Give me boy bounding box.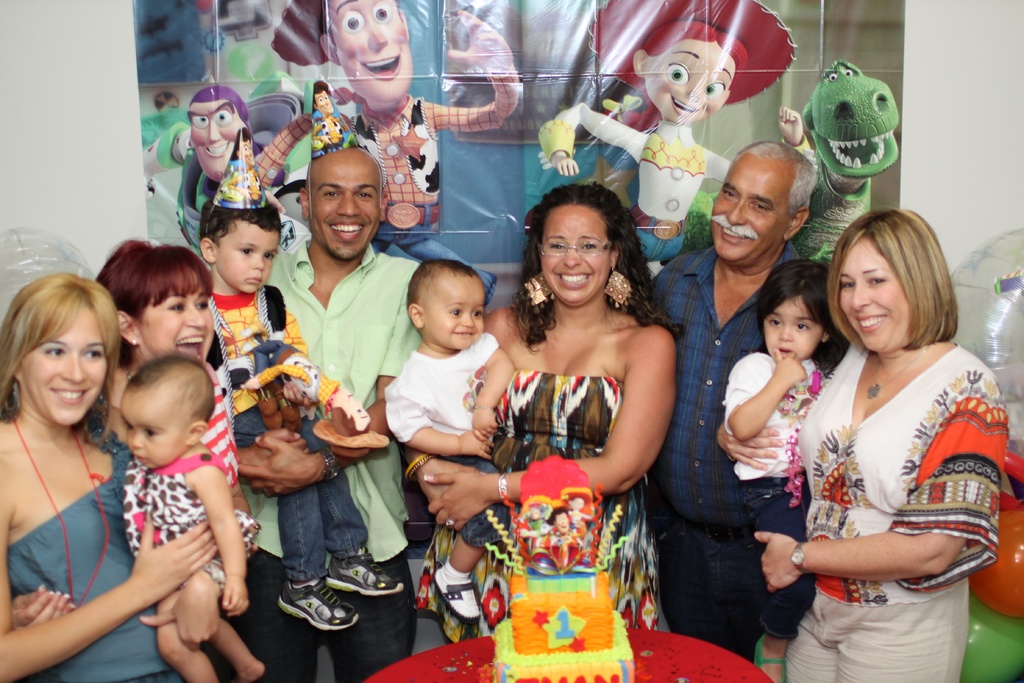
x1=365, y1=224, x2=509, y2=642.
